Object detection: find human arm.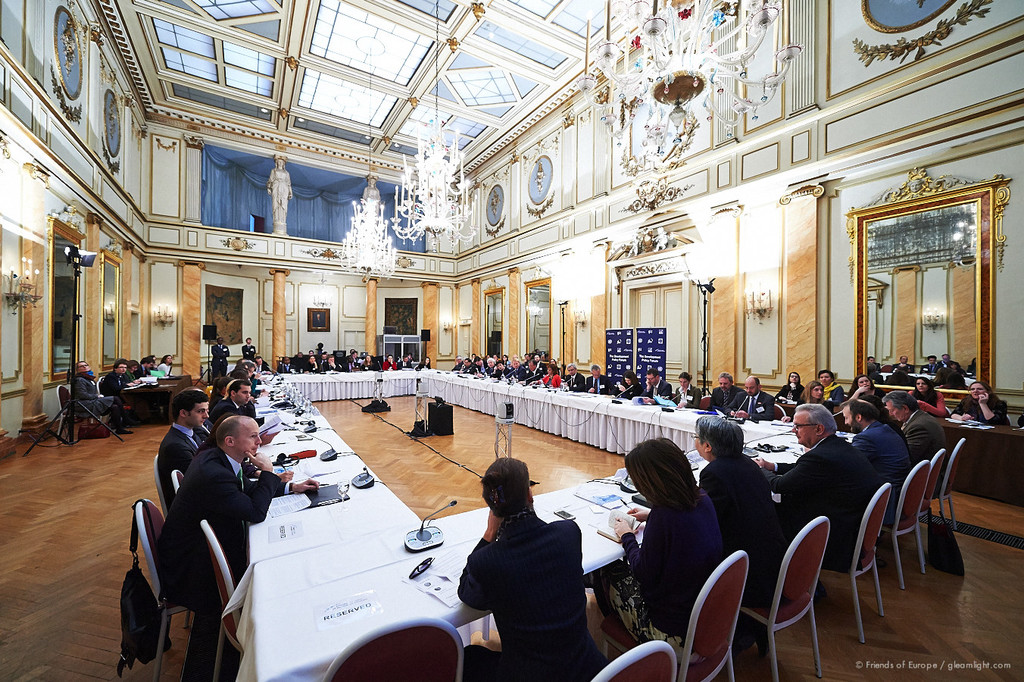
bbox=[696, 472, 714, 495].
